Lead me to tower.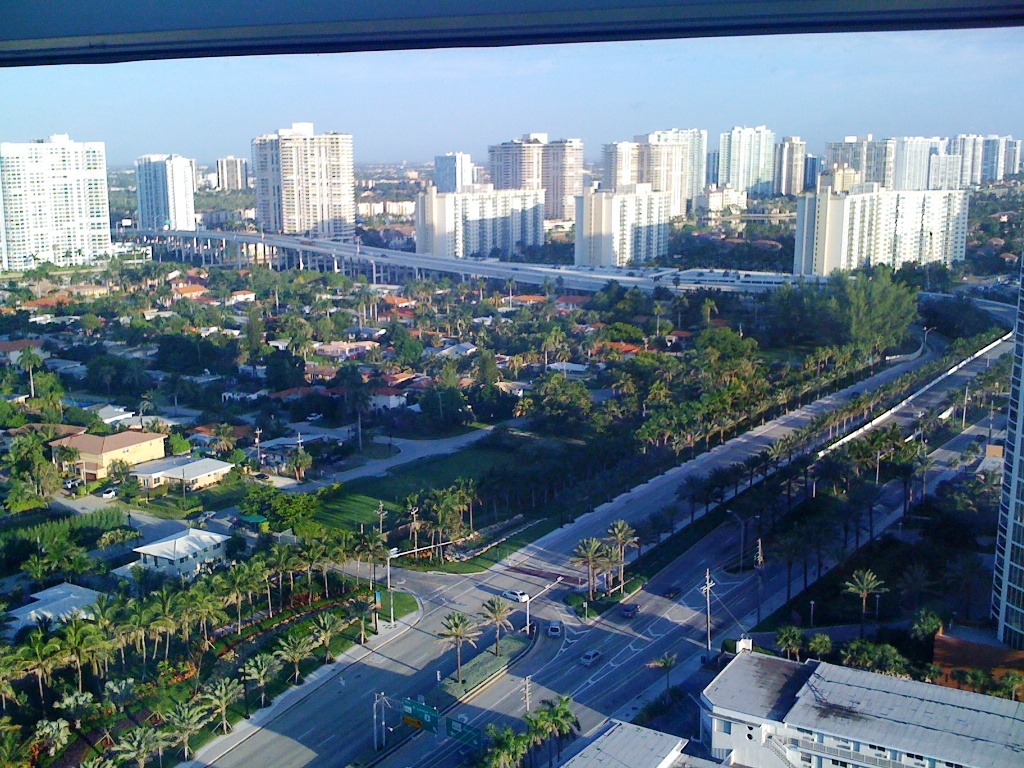
Lead to detection(495, 142, 536, 200).
